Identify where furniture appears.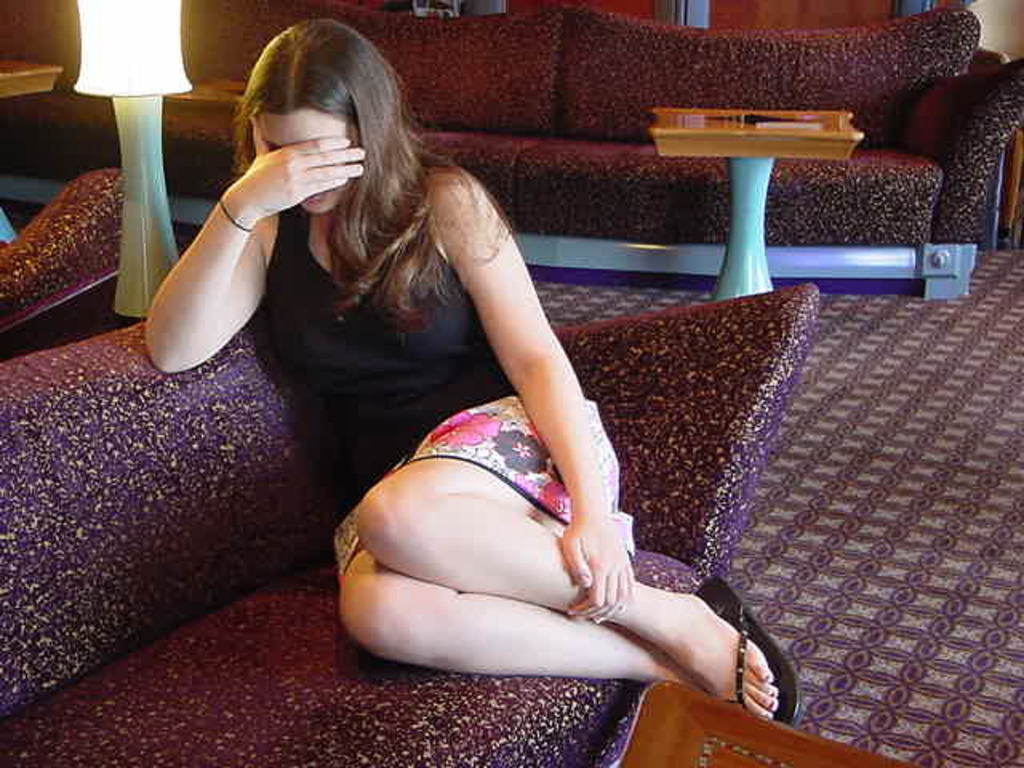
Appears at <box>0,0,1022,301</box>.
